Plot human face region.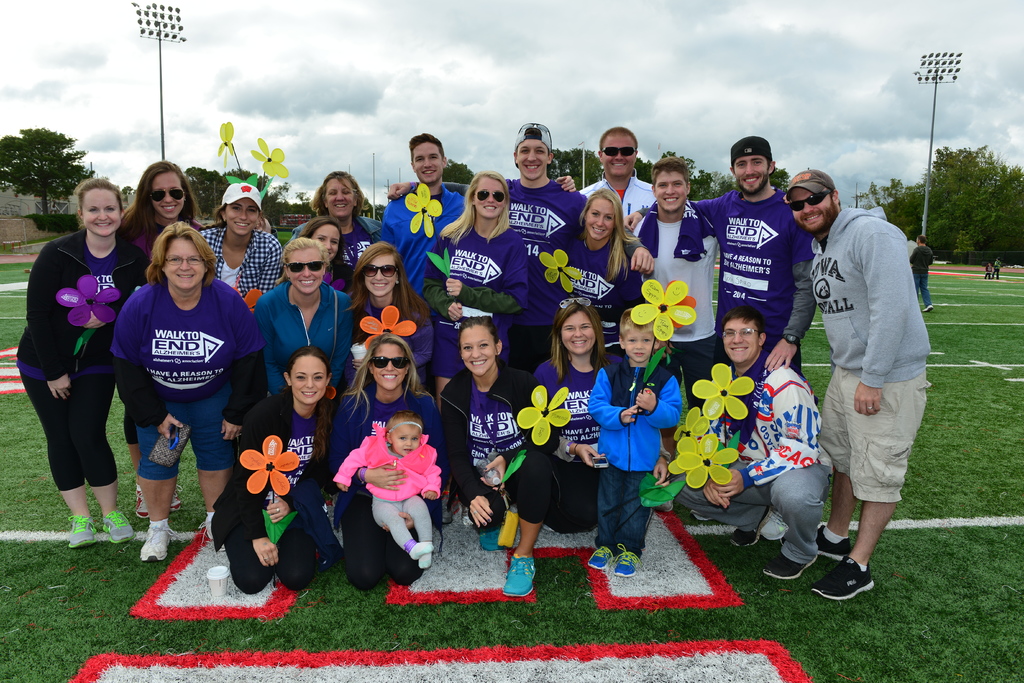
Plotted at [388, 423, 422, 457].
